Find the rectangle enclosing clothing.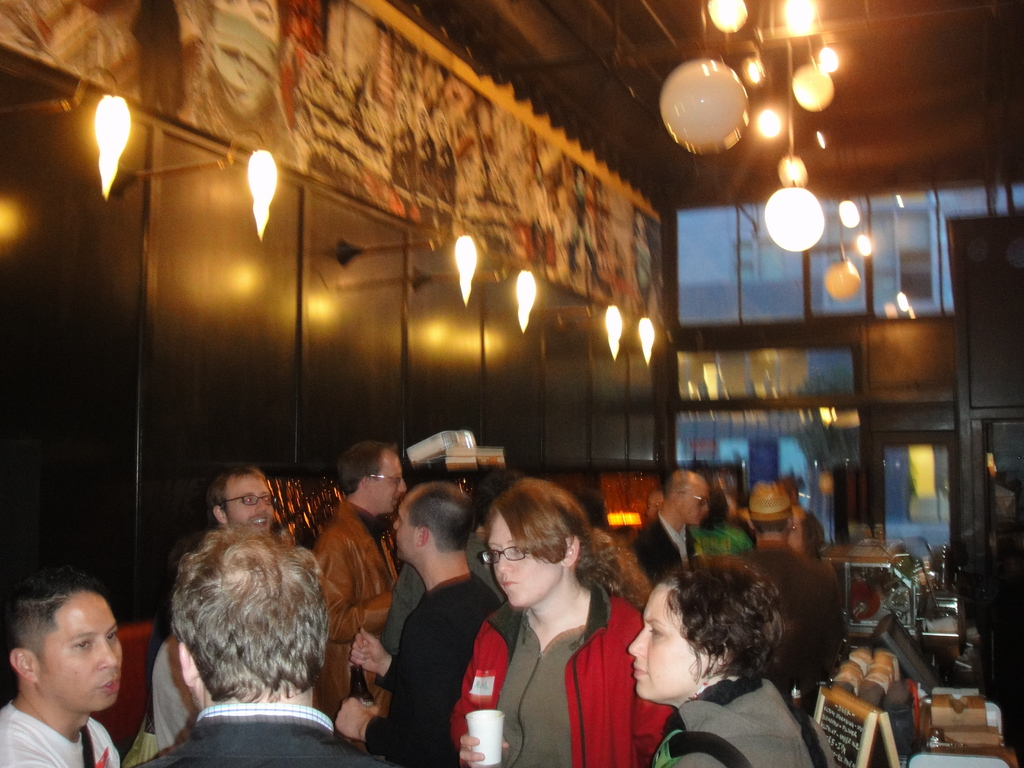
{"x1": 351, "y1": 577, "x2": 497, "y2": 765}.
